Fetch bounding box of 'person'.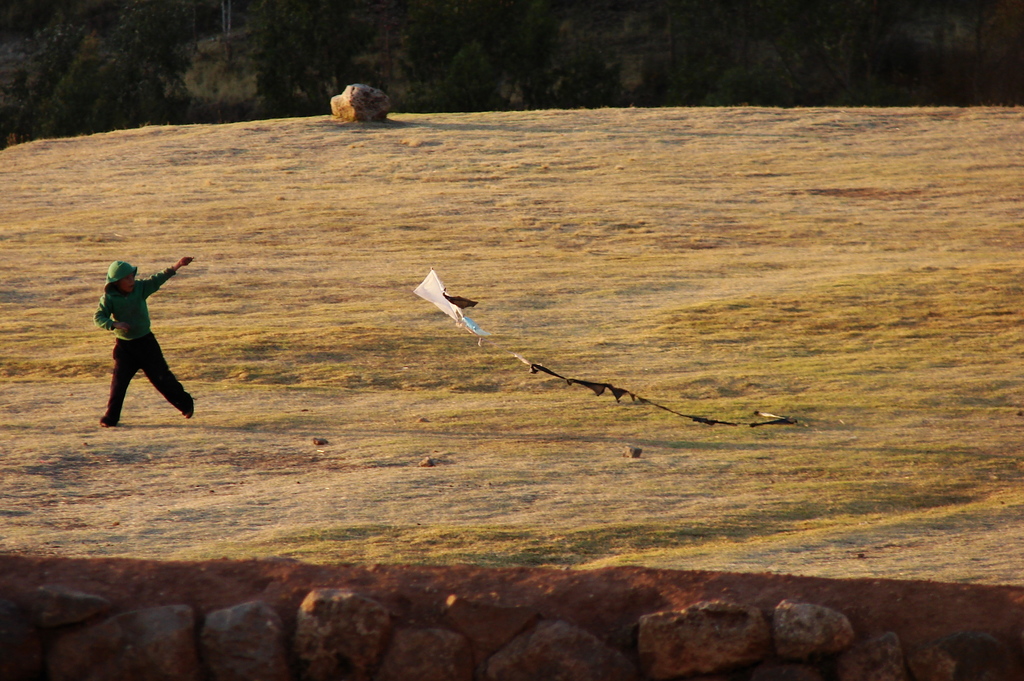
Bbox: 93/257/193/431.
